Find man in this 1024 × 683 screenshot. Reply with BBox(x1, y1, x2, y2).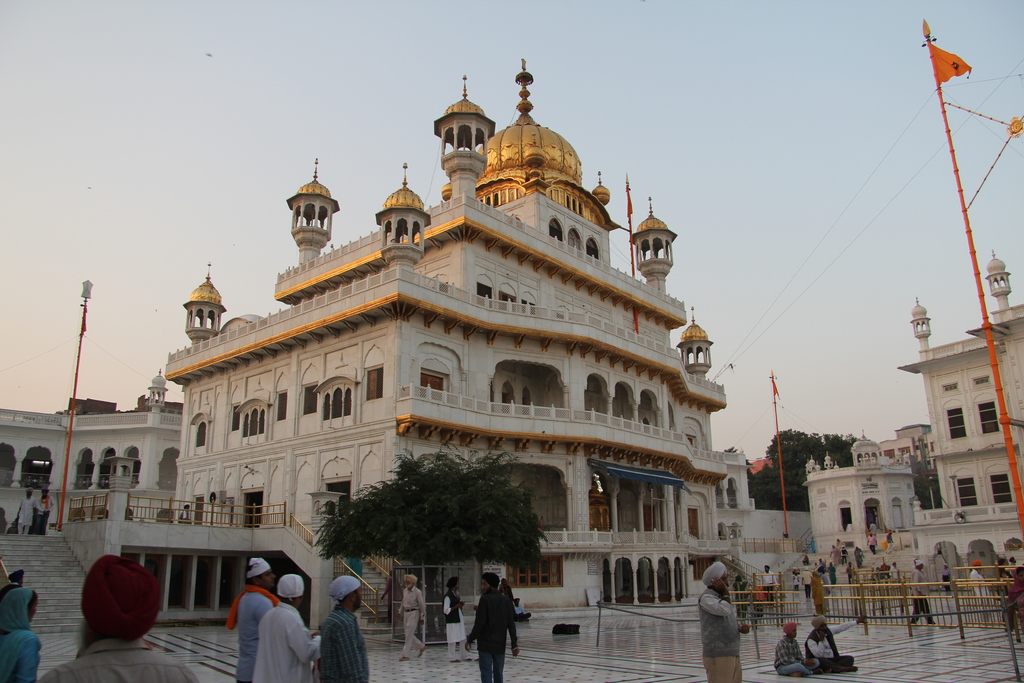
BBox(322, 575, 369, 682).
